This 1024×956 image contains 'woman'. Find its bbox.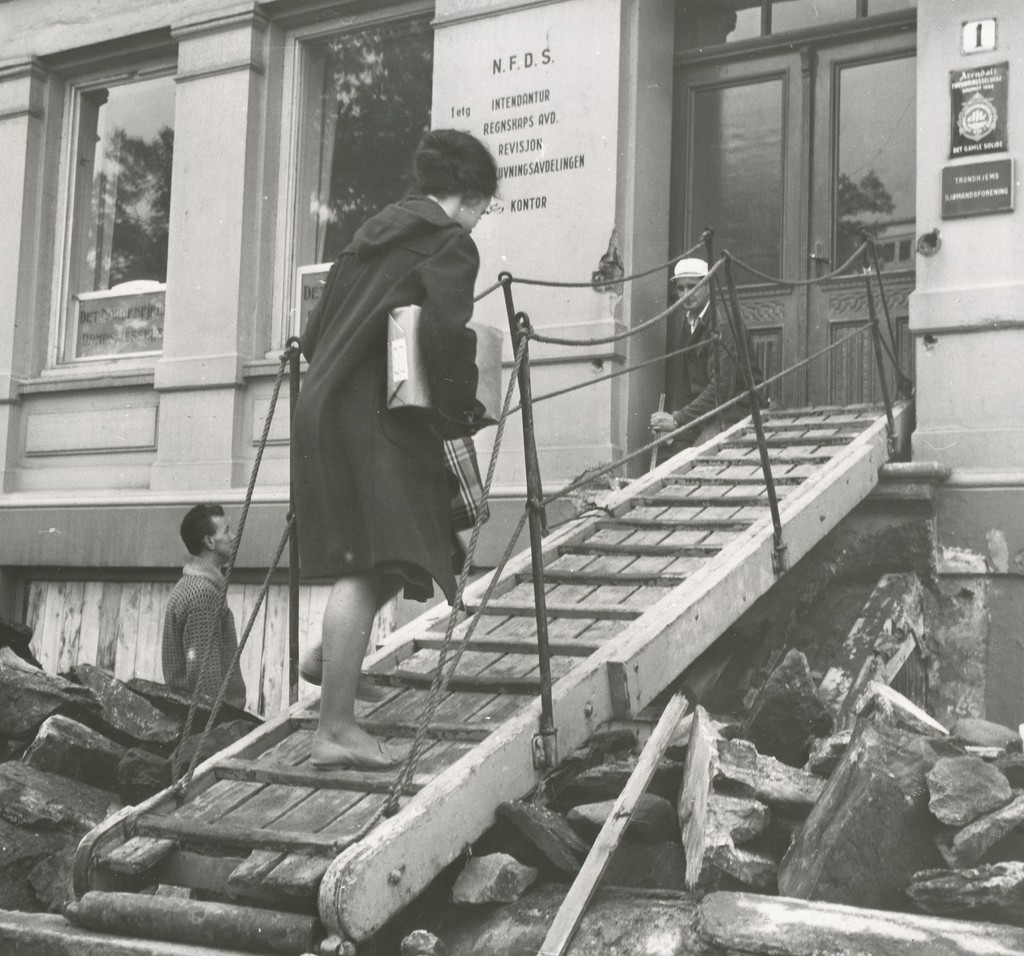
255 117 504 740.
